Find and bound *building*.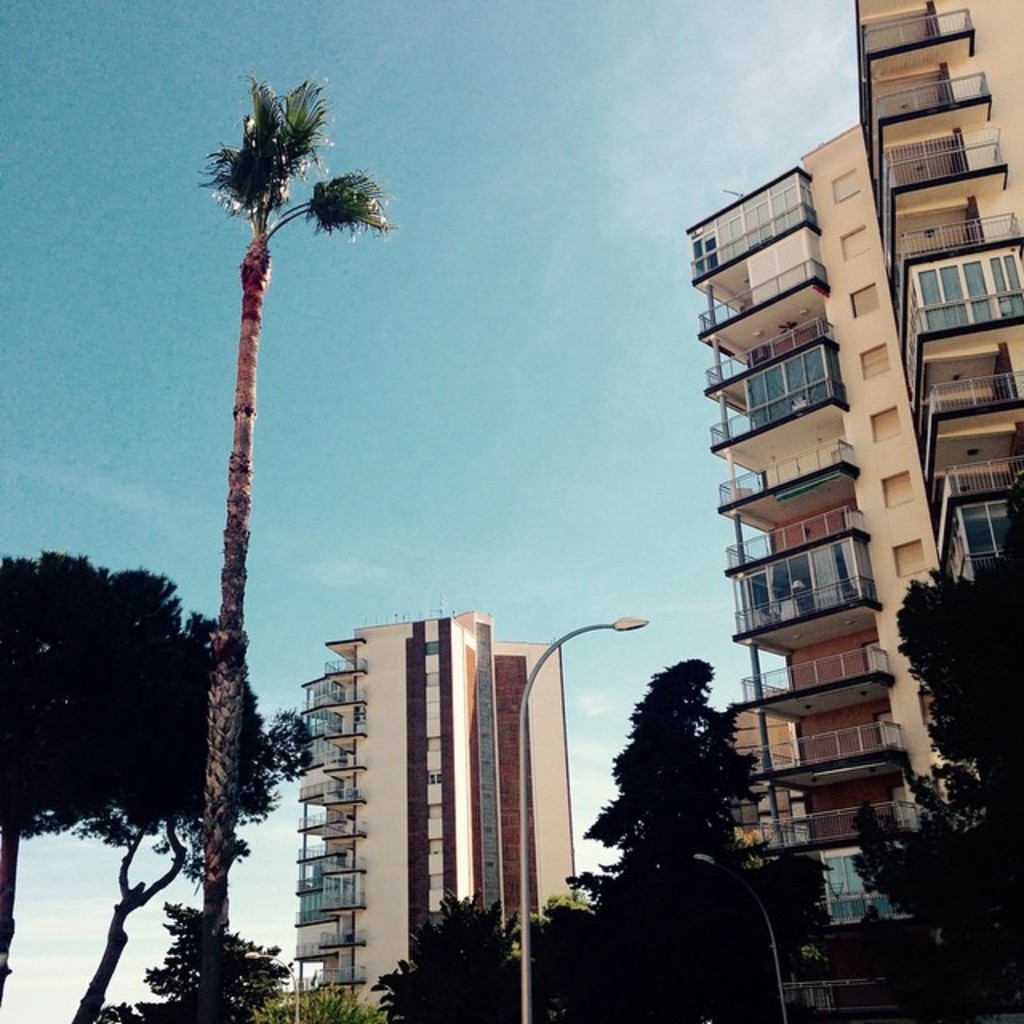
Bound: <region>290, 606, 576, 1022</region>.
